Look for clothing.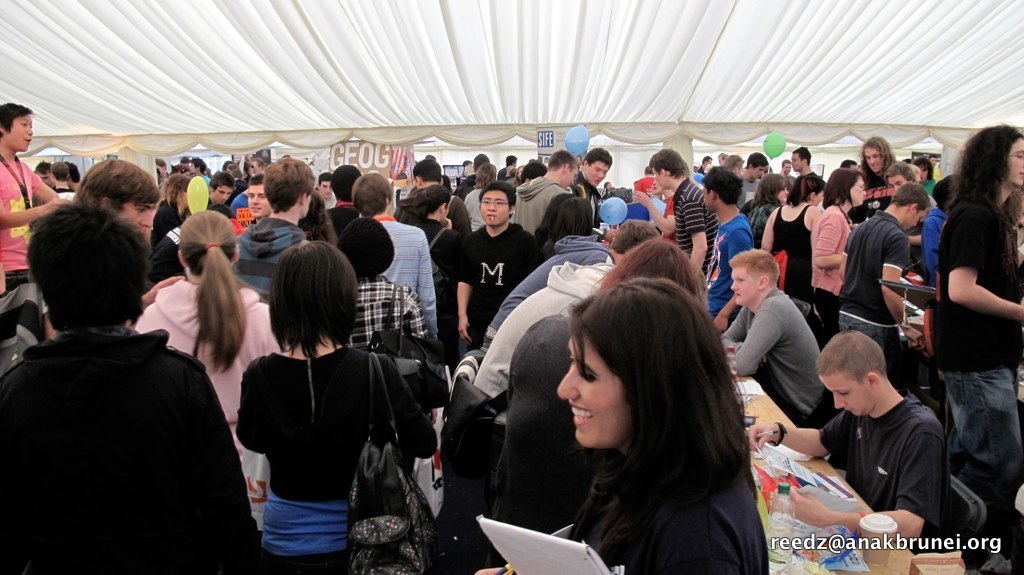
Found: (left=931, top=202, right=1023, bottom=520).
